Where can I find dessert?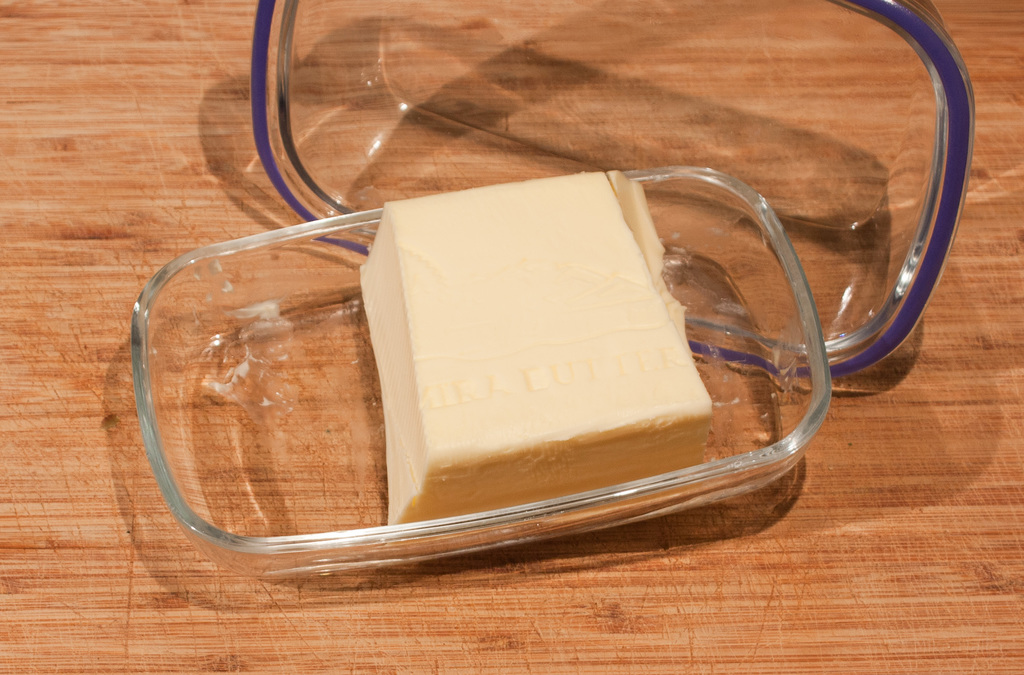
You can find it at (x1=355, y1=167, x2=706, y2=528).
